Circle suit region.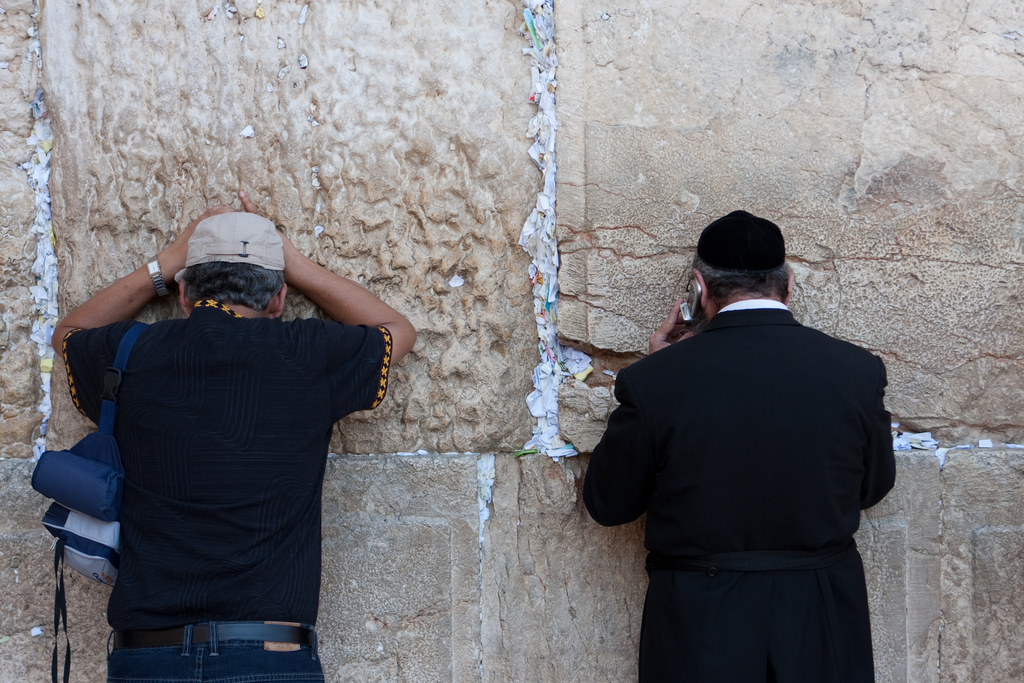
Region: <region>580, 217, 911, 669</region>.
